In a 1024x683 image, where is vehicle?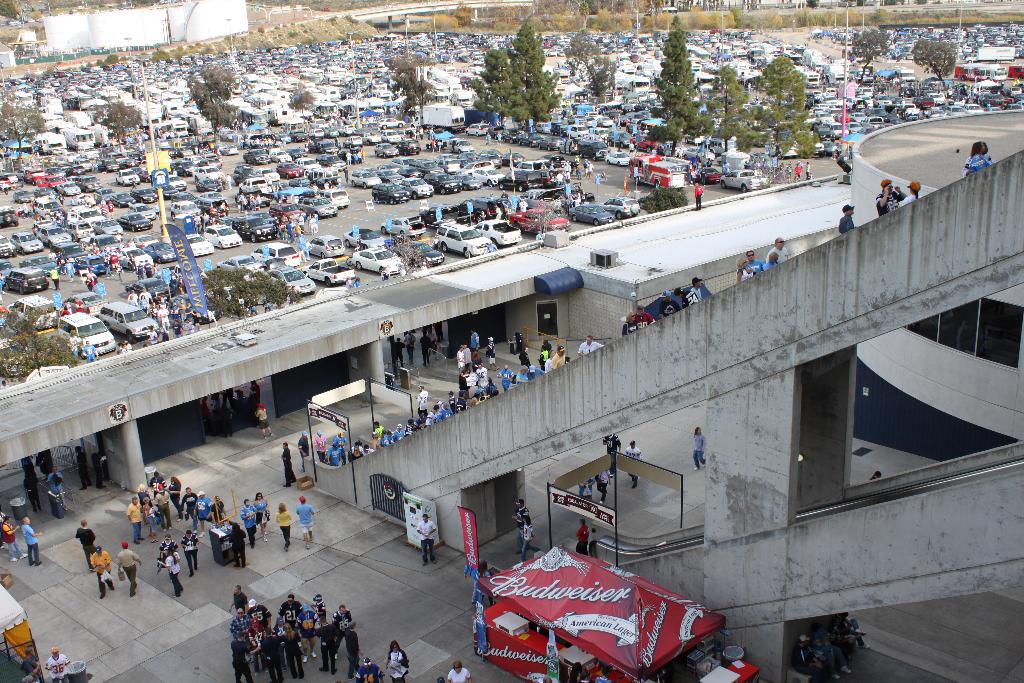
[x1=99, y1=300, x2=159, y2=341].
